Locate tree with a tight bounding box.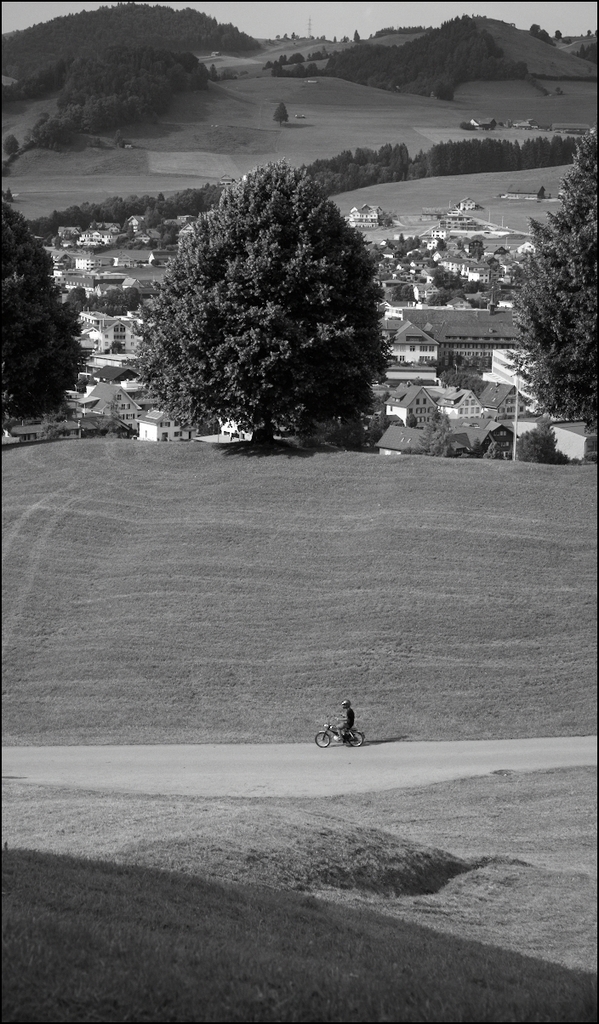
bbox=[0, 201, 86, 424].
